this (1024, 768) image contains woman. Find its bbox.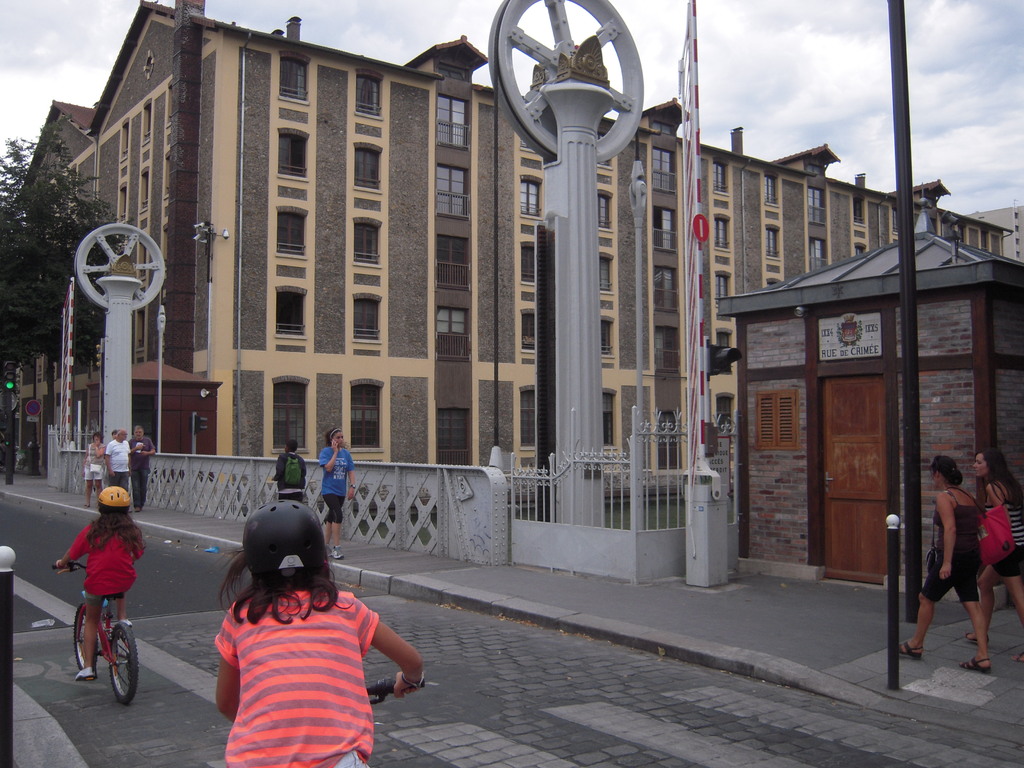
(x1=84, y1=431, x2=107, y2=508).
